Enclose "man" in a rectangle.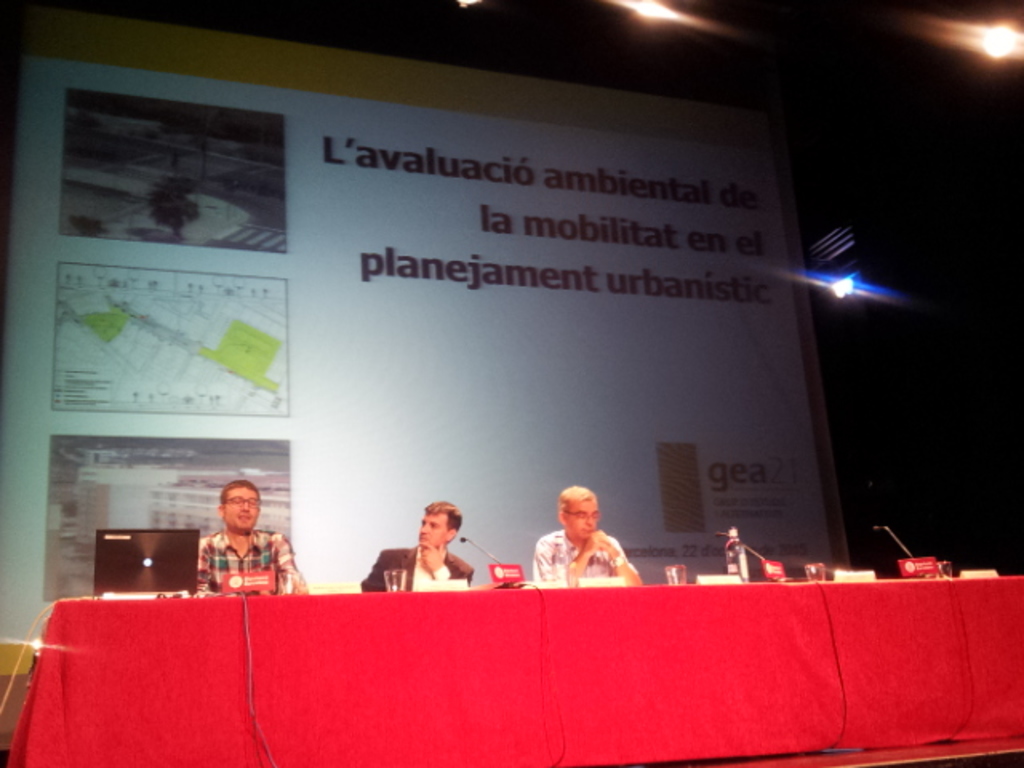
[left=194, top=475, right=307, bottom=600].
